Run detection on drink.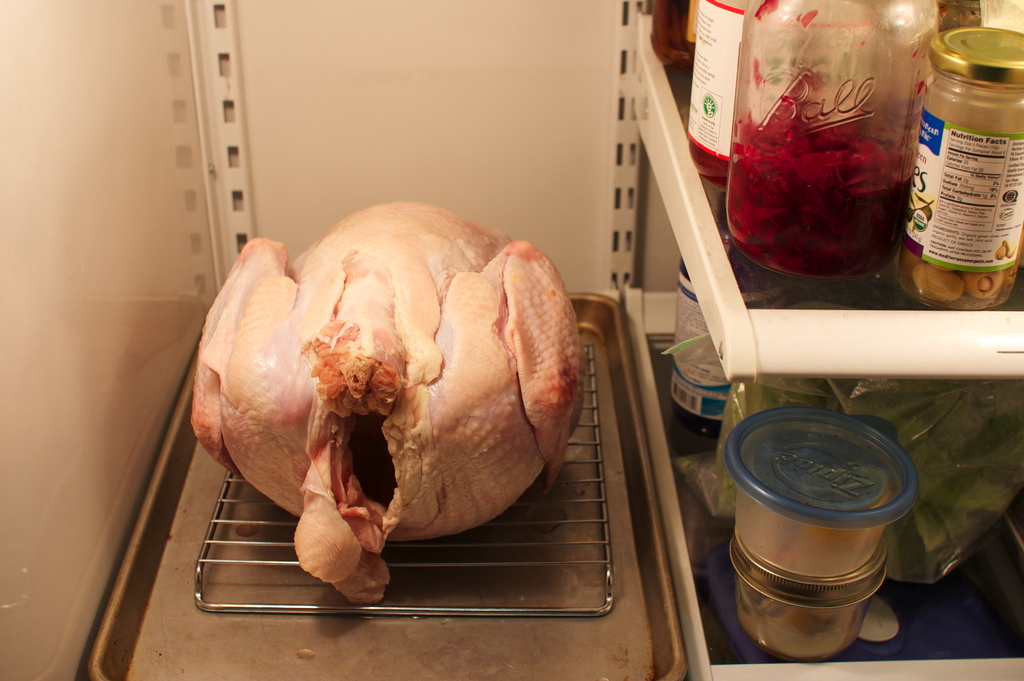
Result: crop(726, 35, 944, 309).
